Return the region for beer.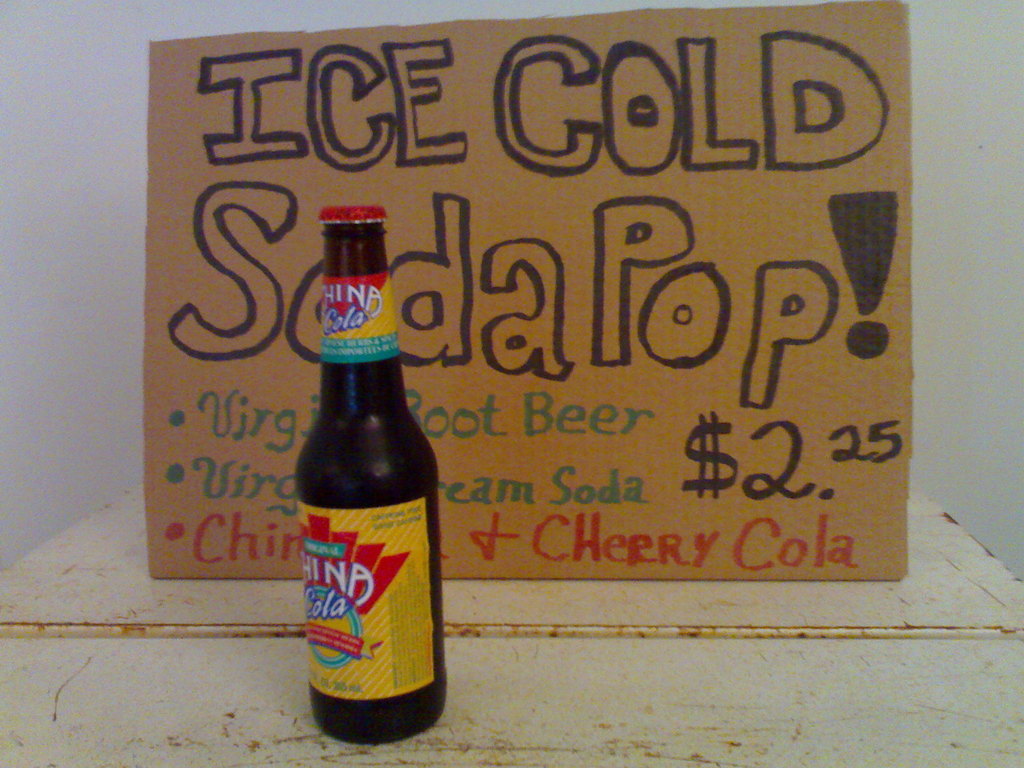
288 212 442 738.
